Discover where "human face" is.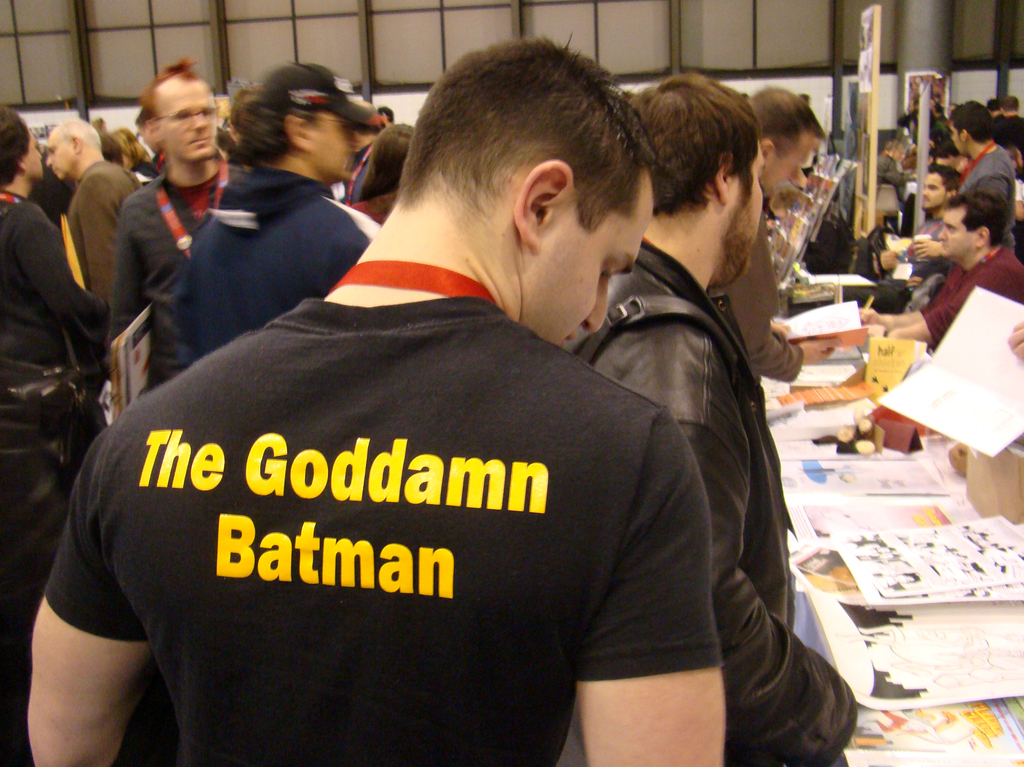
Discovered at <box>41,136,74,179</box>.
